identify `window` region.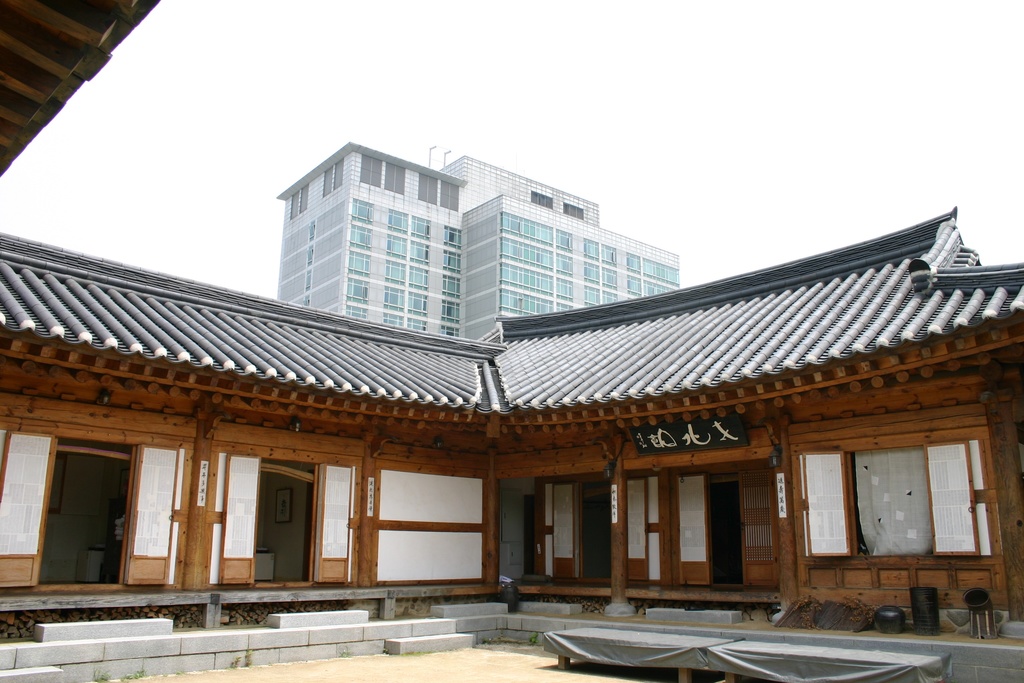
Region: crop(444, 249, 461, 275).
